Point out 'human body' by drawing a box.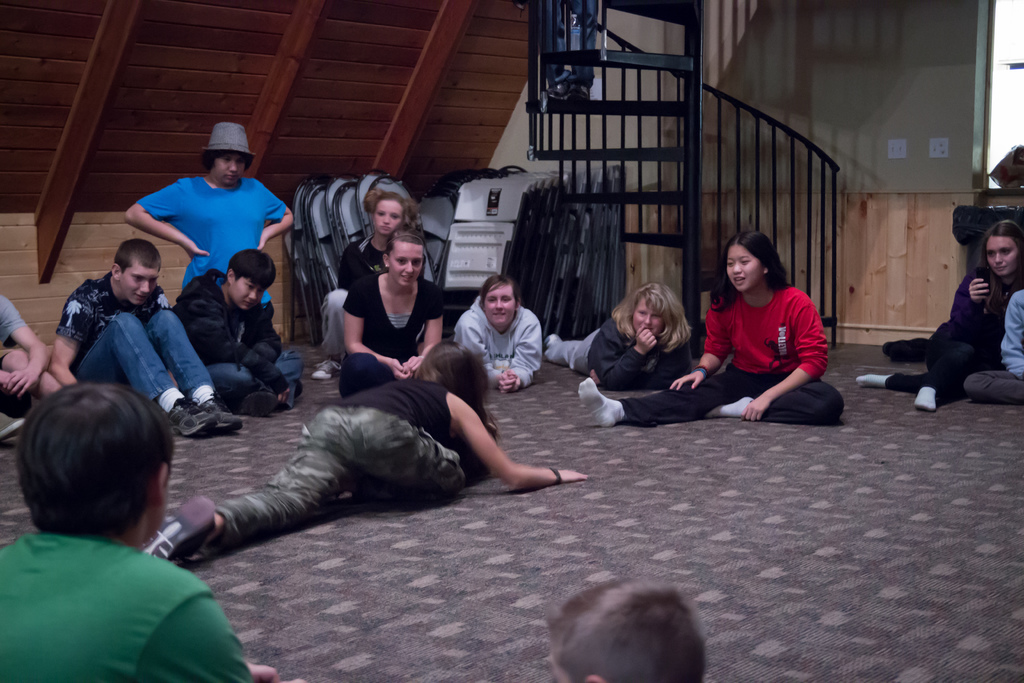
157:338:563:587.
